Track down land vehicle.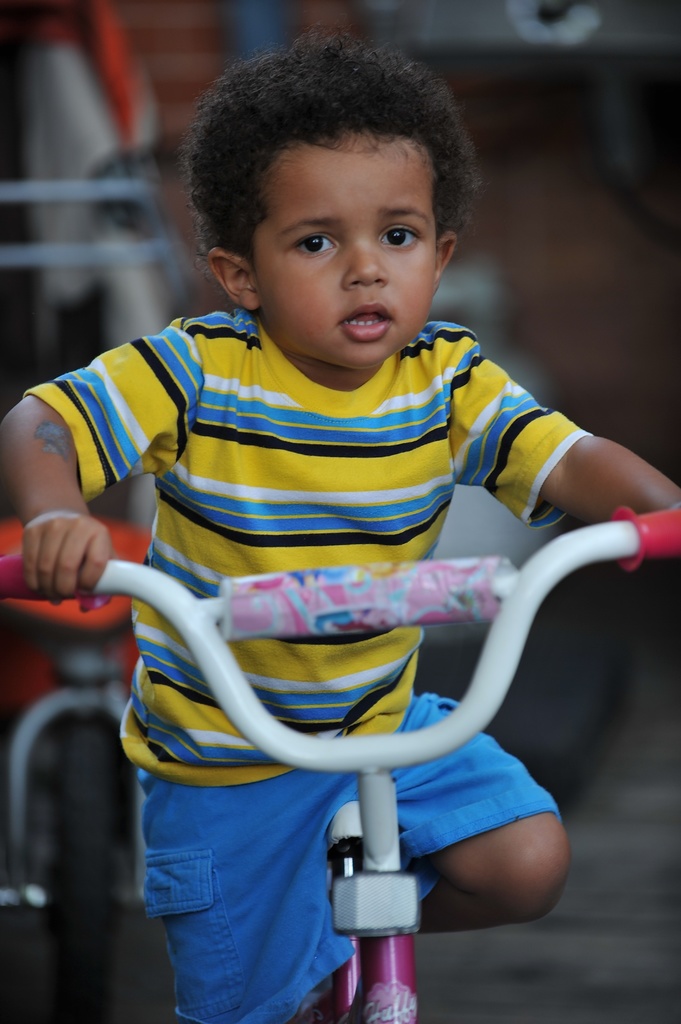
Tracked to l=0, t=502, r=680, b=1023.
